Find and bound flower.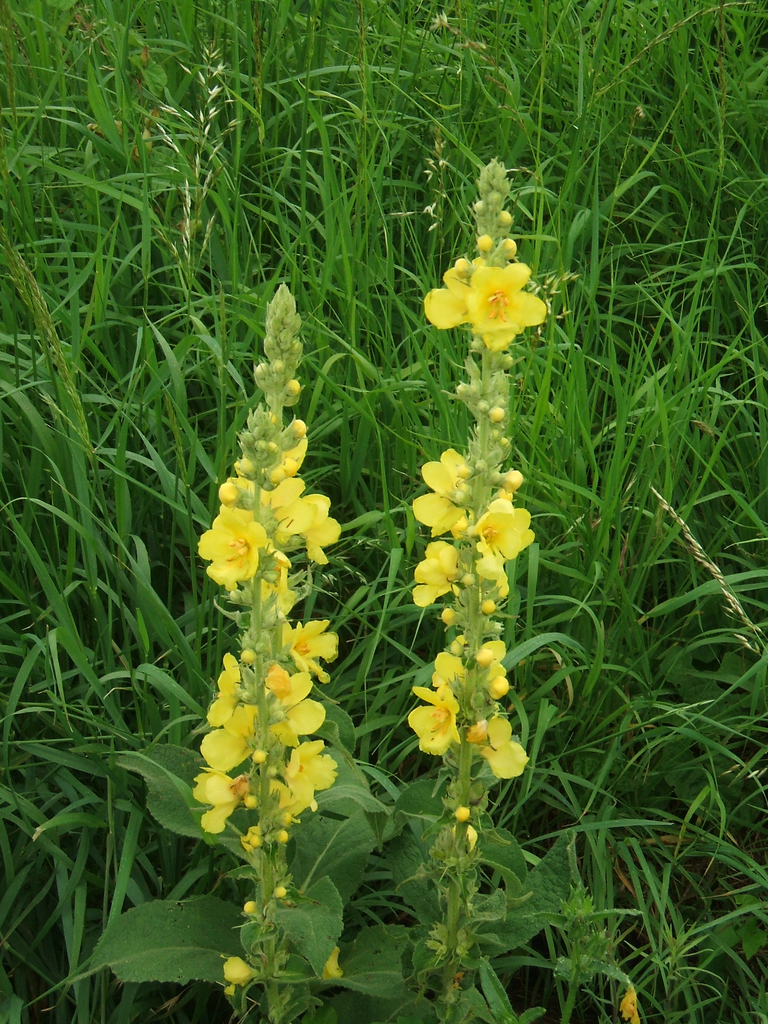
Bound: crop(401, 683, 467, 758).
